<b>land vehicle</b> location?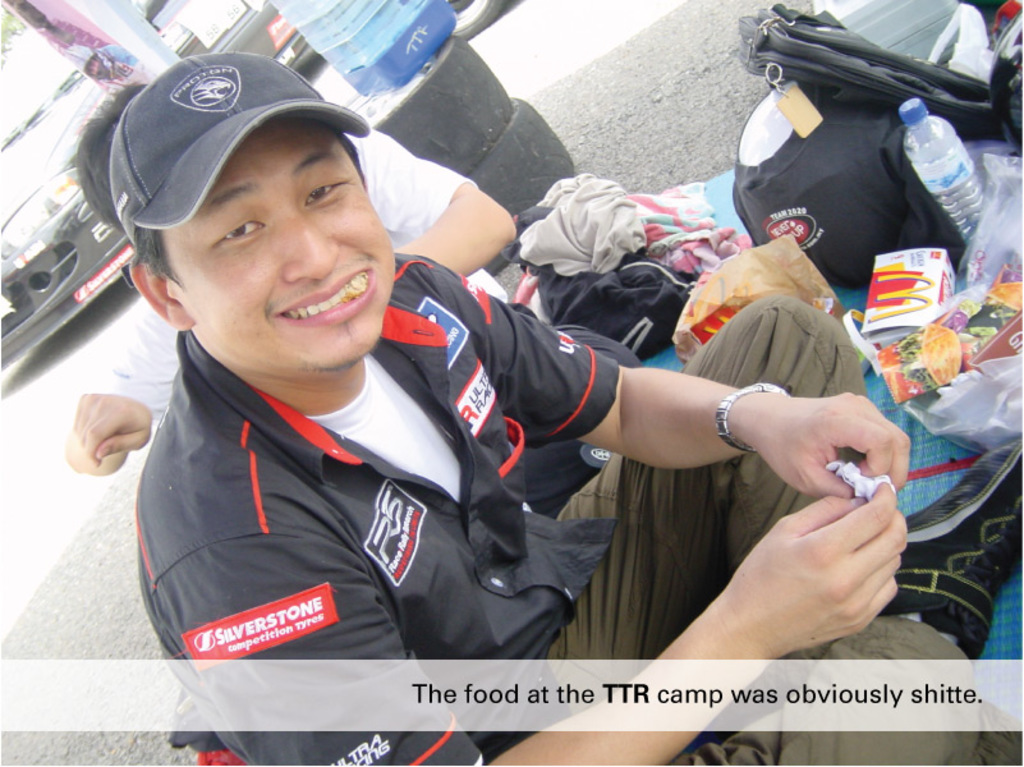
438:0:502:38
